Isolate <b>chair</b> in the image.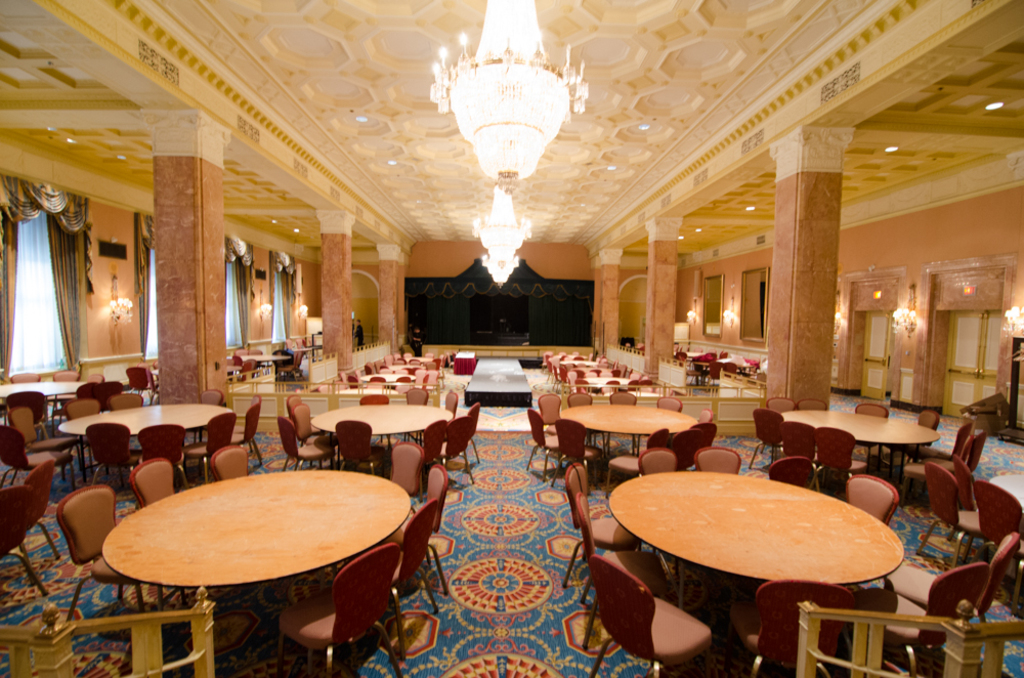
Isolated region: BBox(390, 462, 447, 594).
